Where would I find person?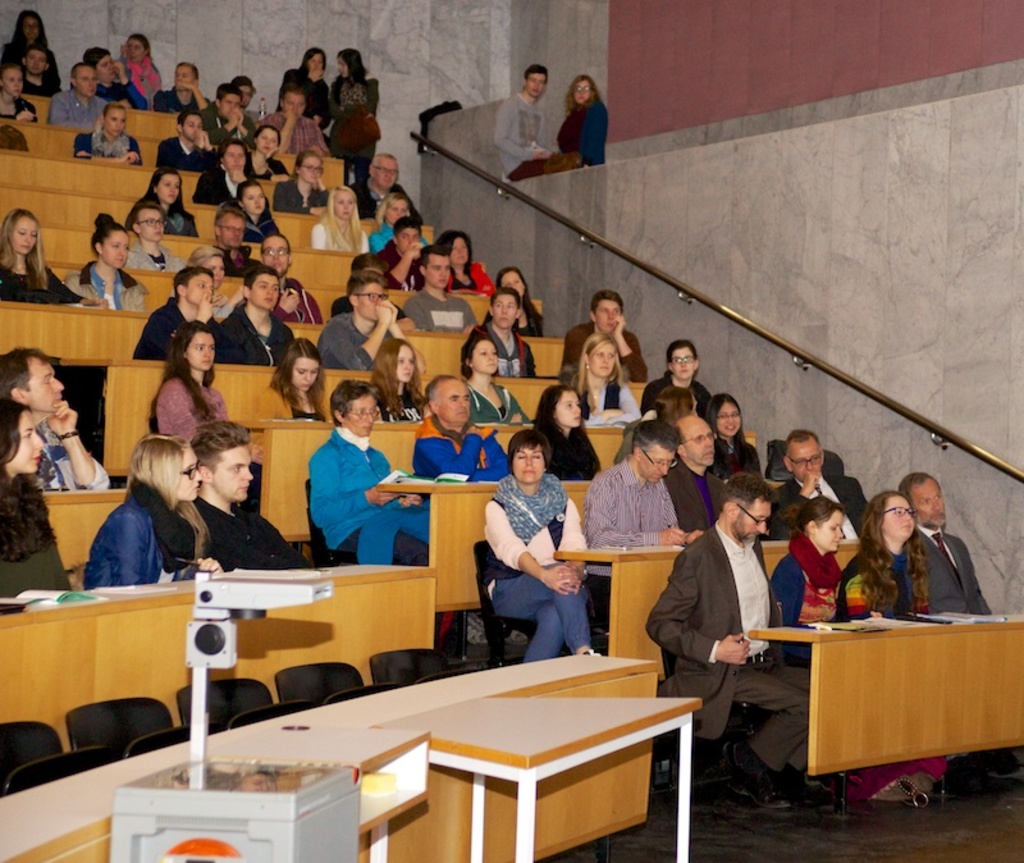
At (227, 184, 278, 242).
